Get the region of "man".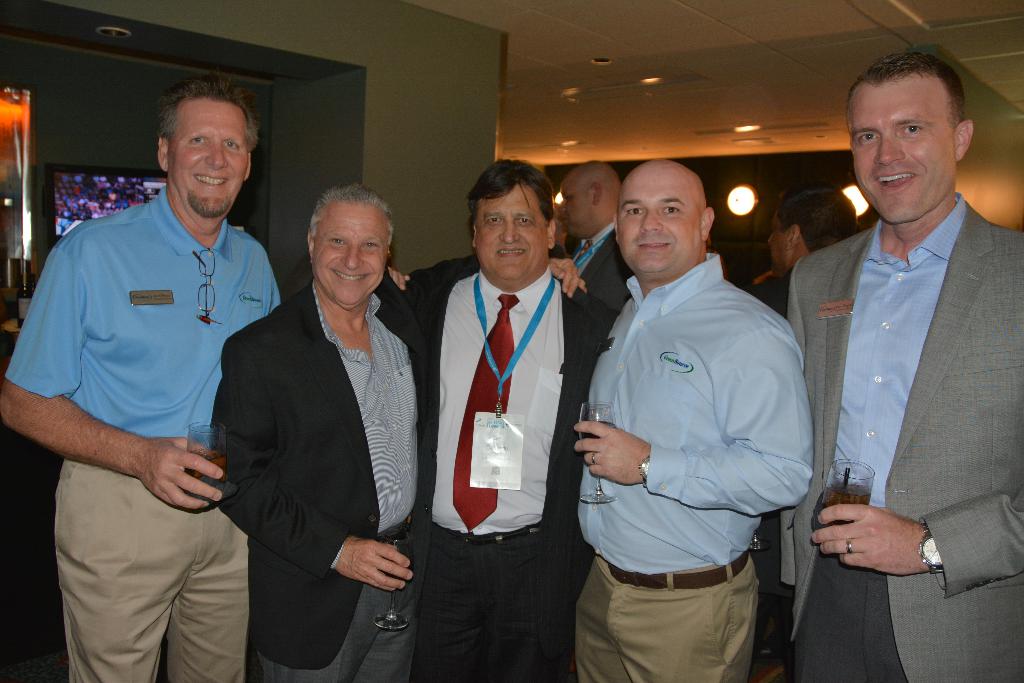
bbox(557, 155, 634, 323).
